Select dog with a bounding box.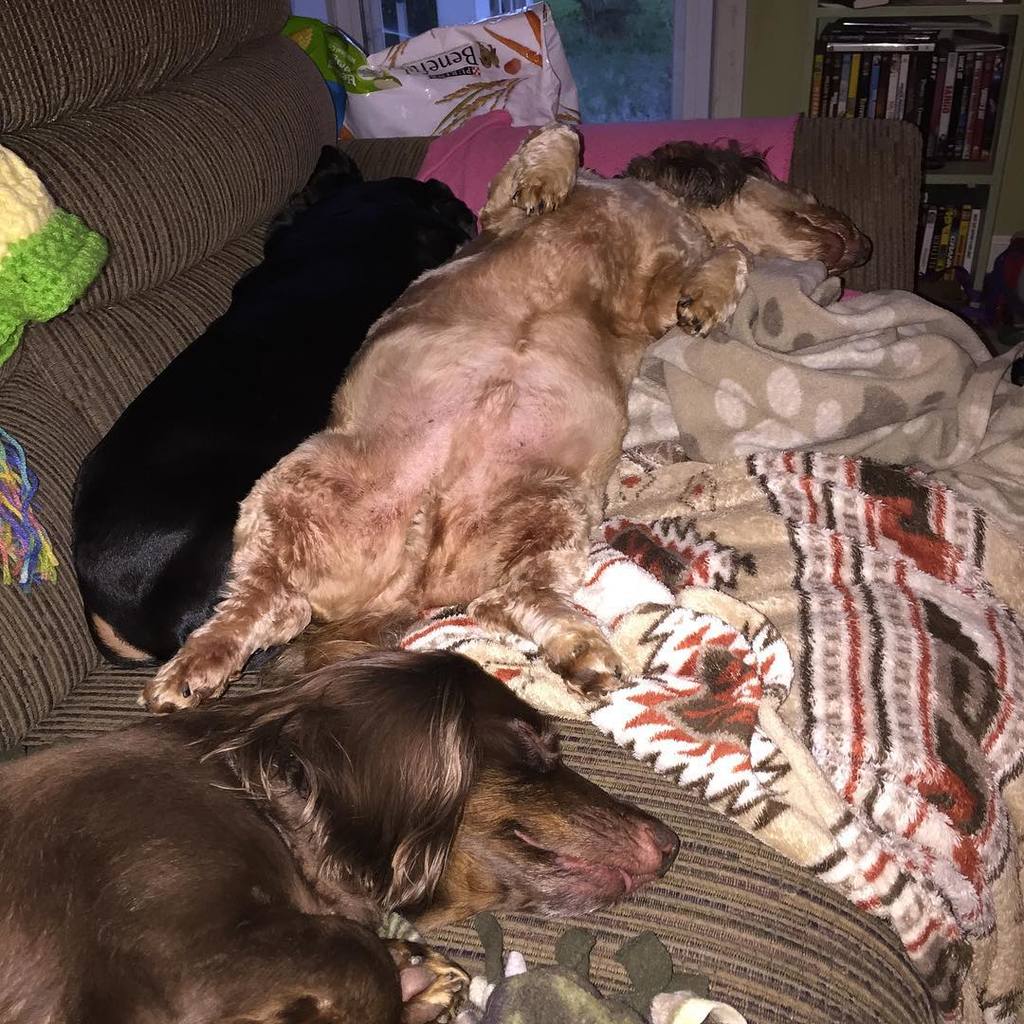
0, 651, 681, 1023.
